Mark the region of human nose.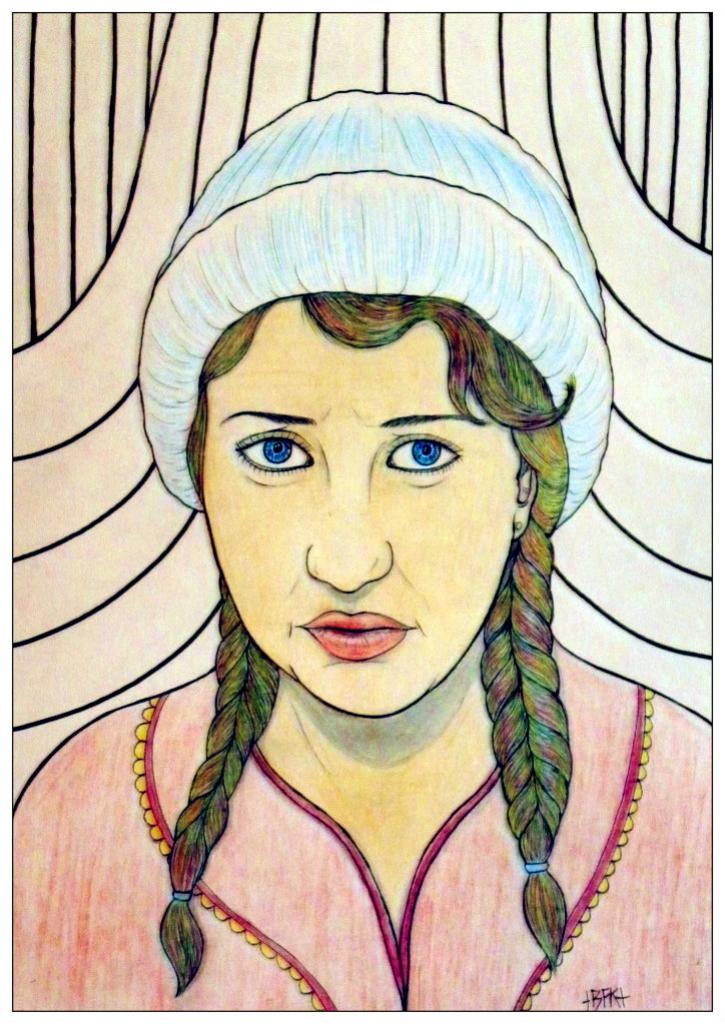
Region: region(304, 465, 389, 592).
